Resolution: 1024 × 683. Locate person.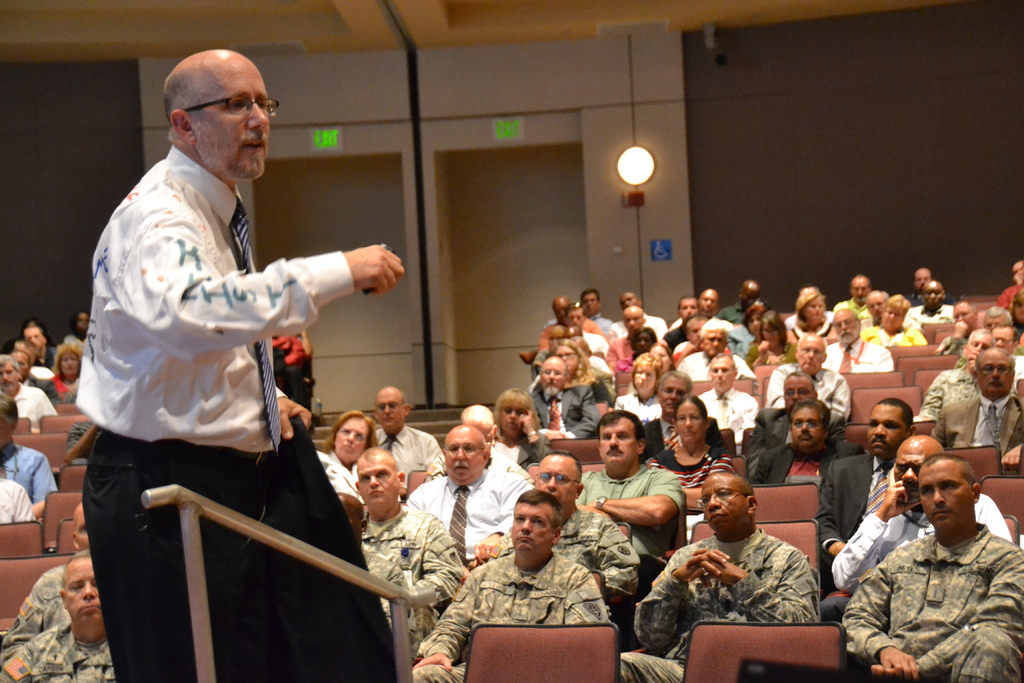
[x1=74, y1=53, x2=407, y2=682].
